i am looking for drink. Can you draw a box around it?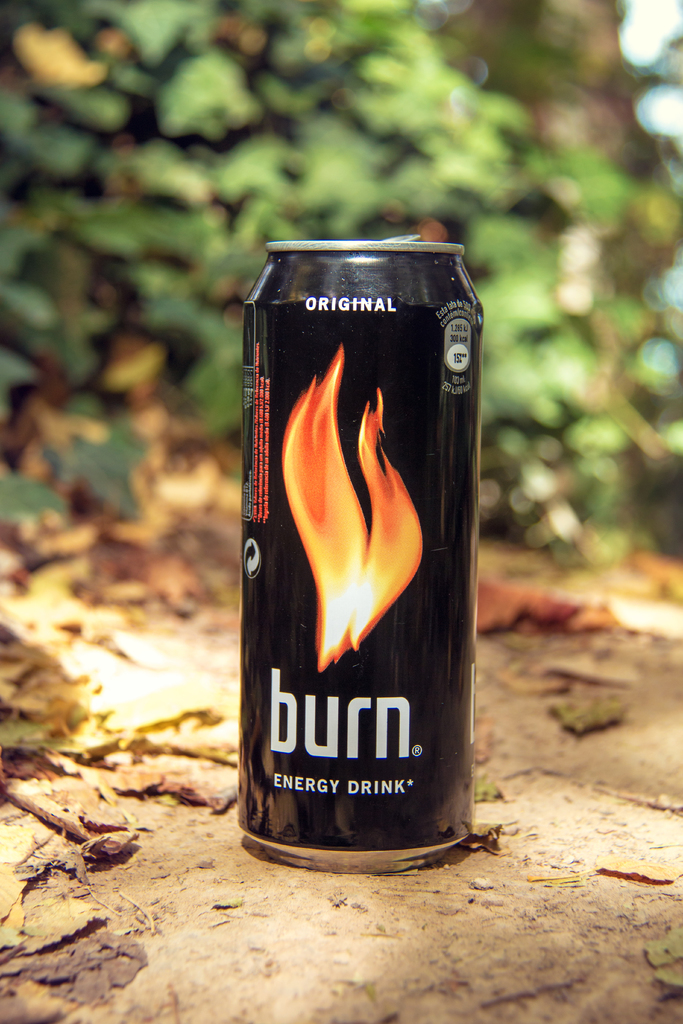
Sure, the bounding box is 261,270,455,828.
